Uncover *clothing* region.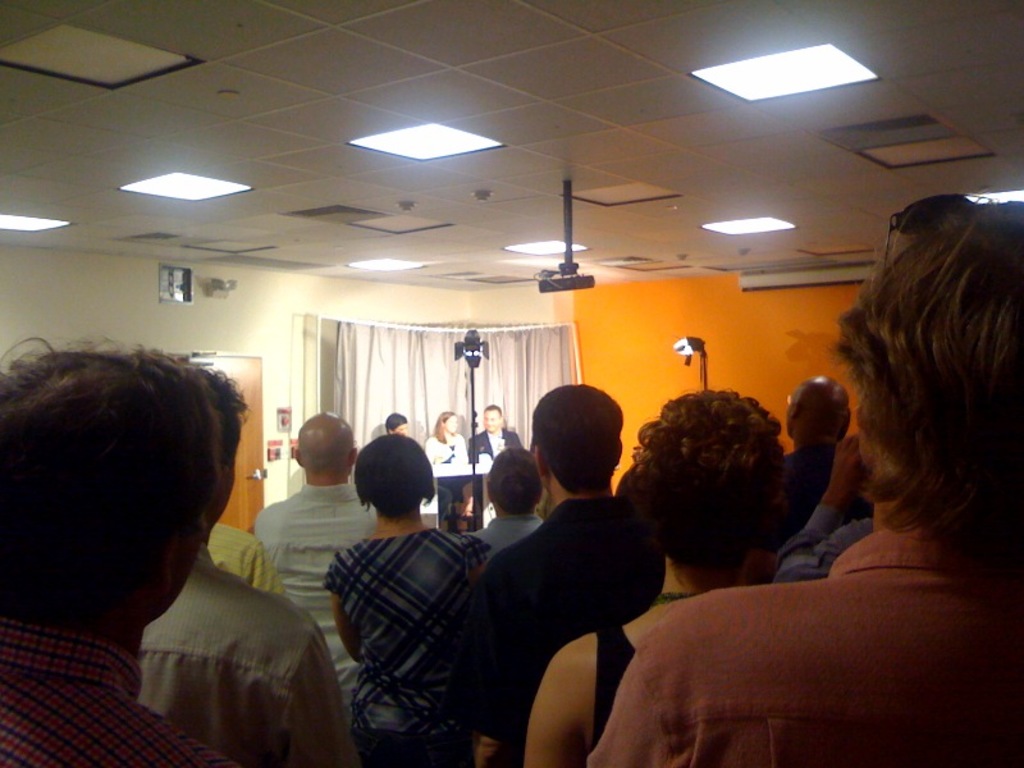
Uncovered: 586:618:654:744.
